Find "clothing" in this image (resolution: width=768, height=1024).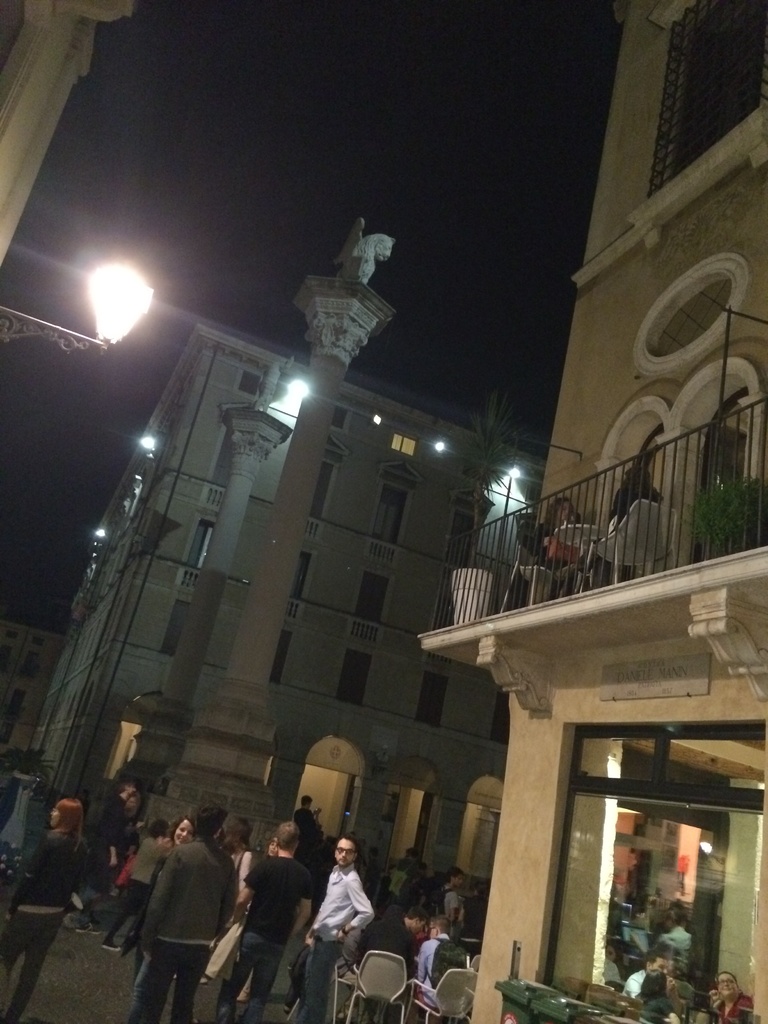
238,852,310,1022.
